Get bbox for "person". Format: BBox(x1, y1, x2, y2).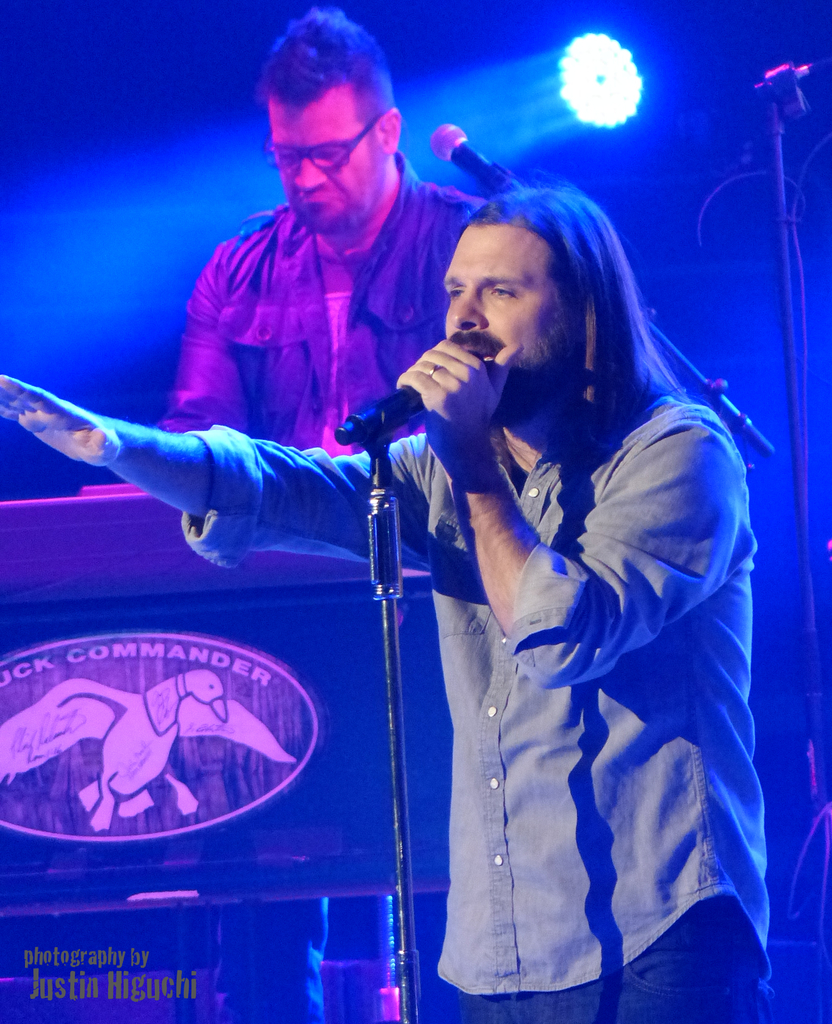
BBox(0, 191, 774, 1023).
